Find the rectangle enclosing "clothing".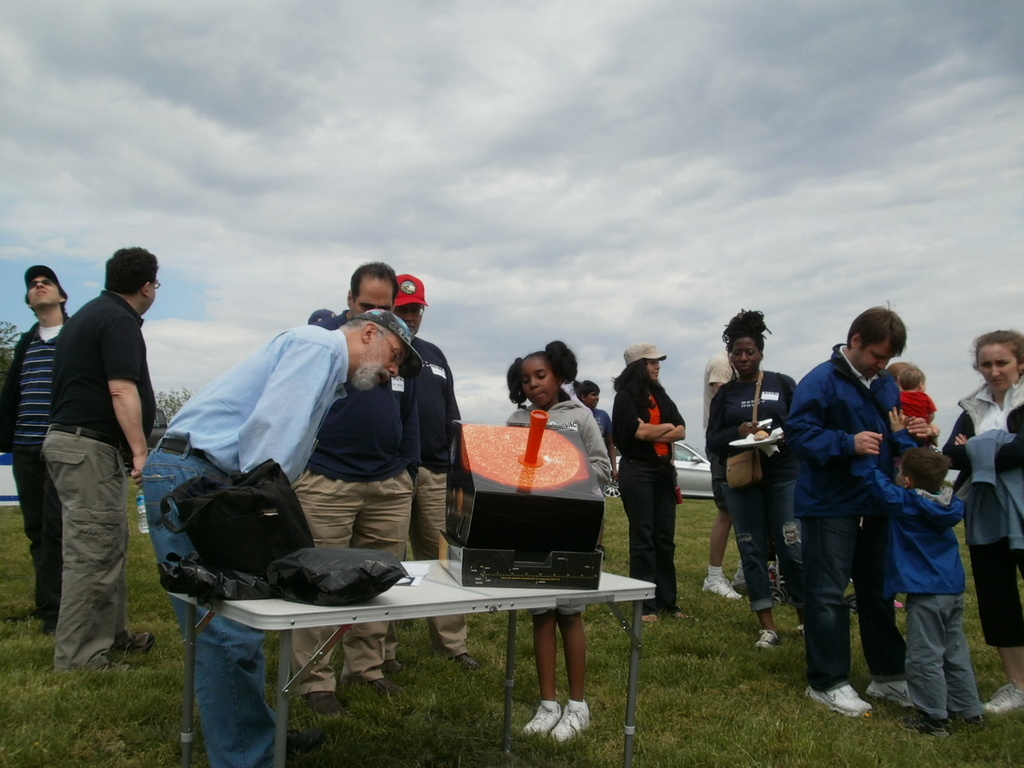
508:390:620:500.
